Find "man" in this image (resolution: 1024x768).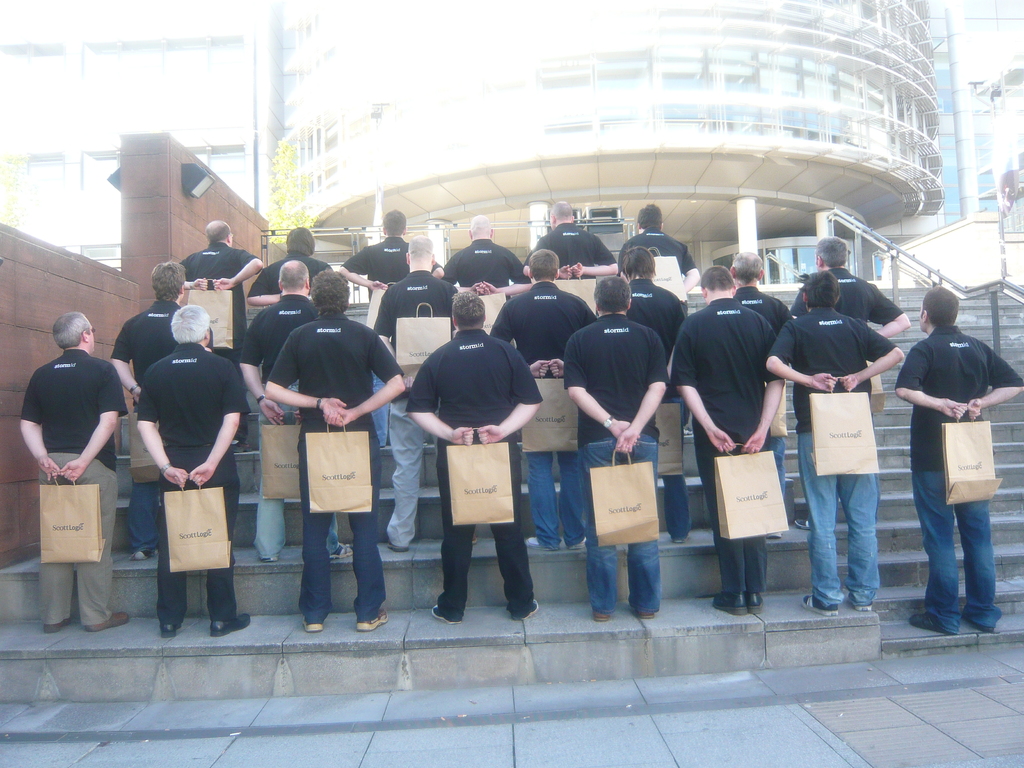
(526, 197, 621, 275).
